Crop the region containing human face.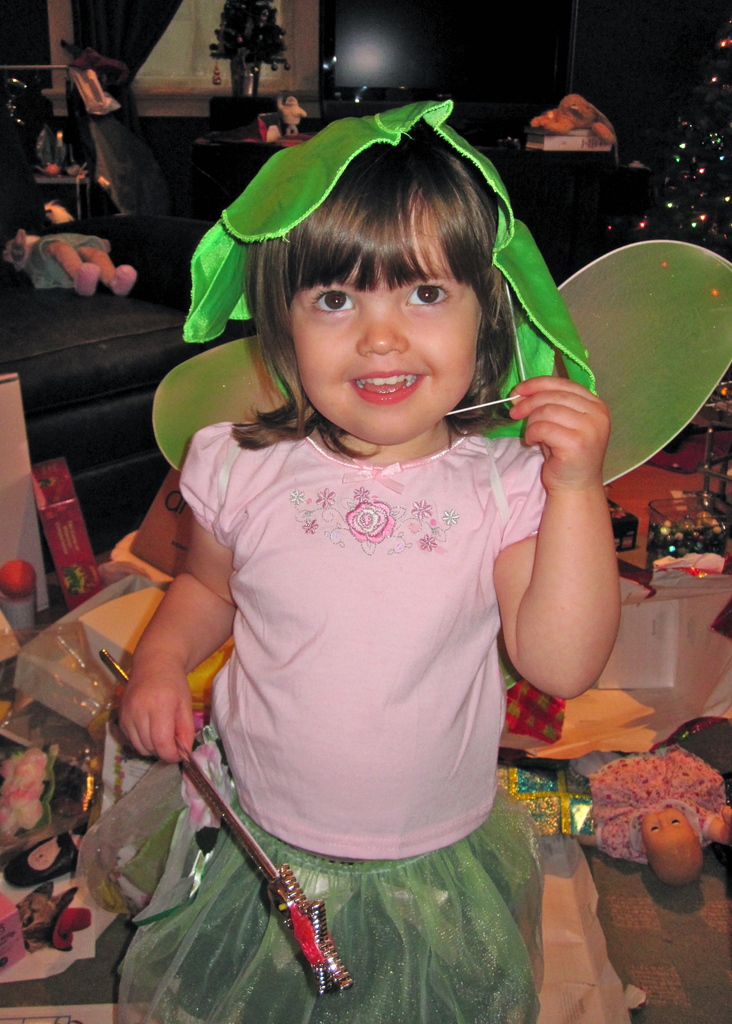
Crop region: pyautogui.locateOnScreen(286, 223, 485, 445).
